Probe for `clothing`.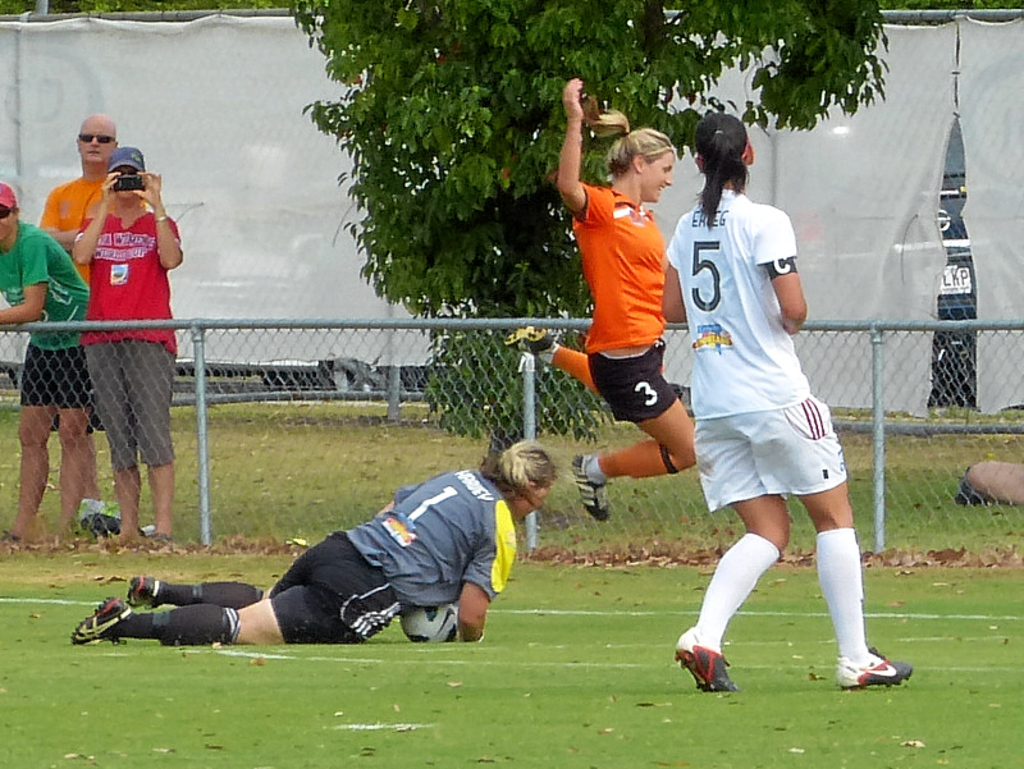
Probe result: 84, 333, 178, 466.
